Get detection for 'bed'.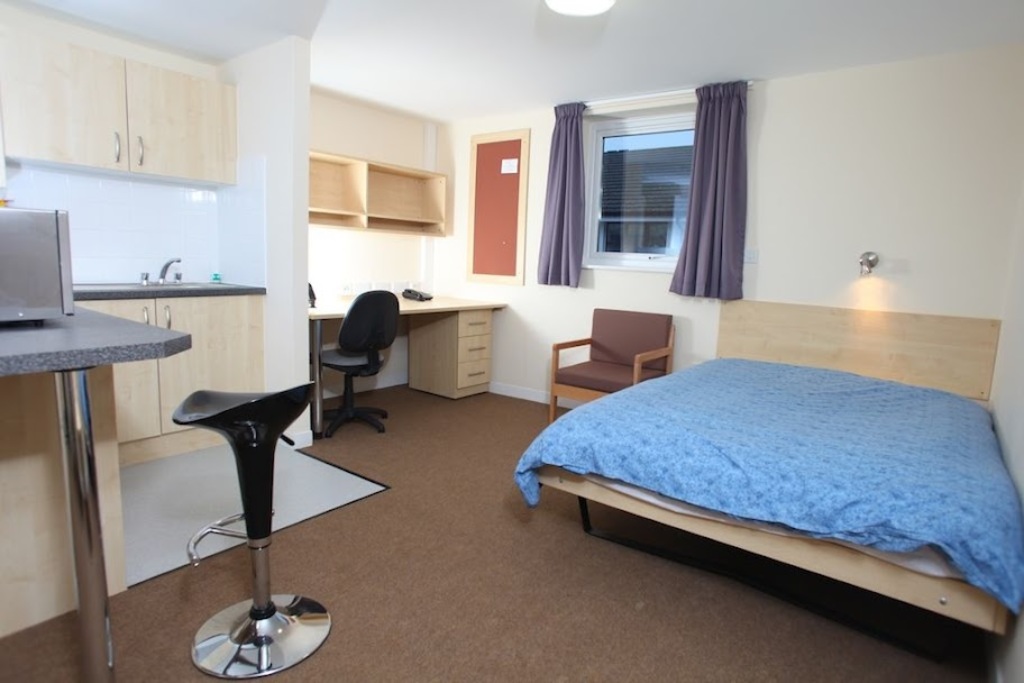
Detection: pyautogui.locateOnScreen(516, 309, 1023, 639).
